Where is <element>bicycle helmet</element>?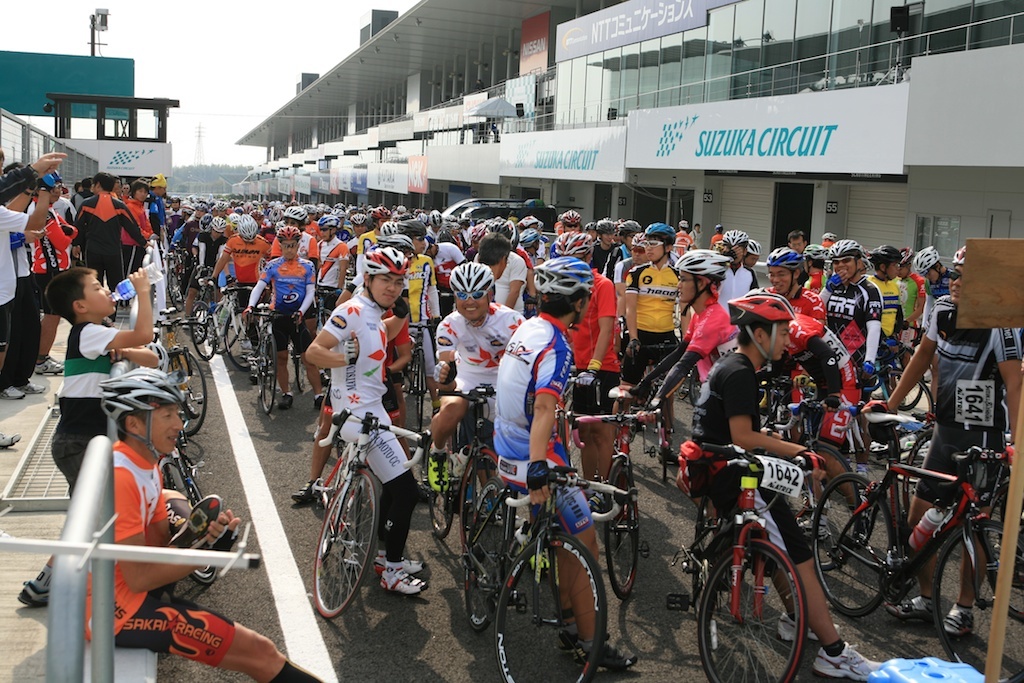
(373,206,389,227).
